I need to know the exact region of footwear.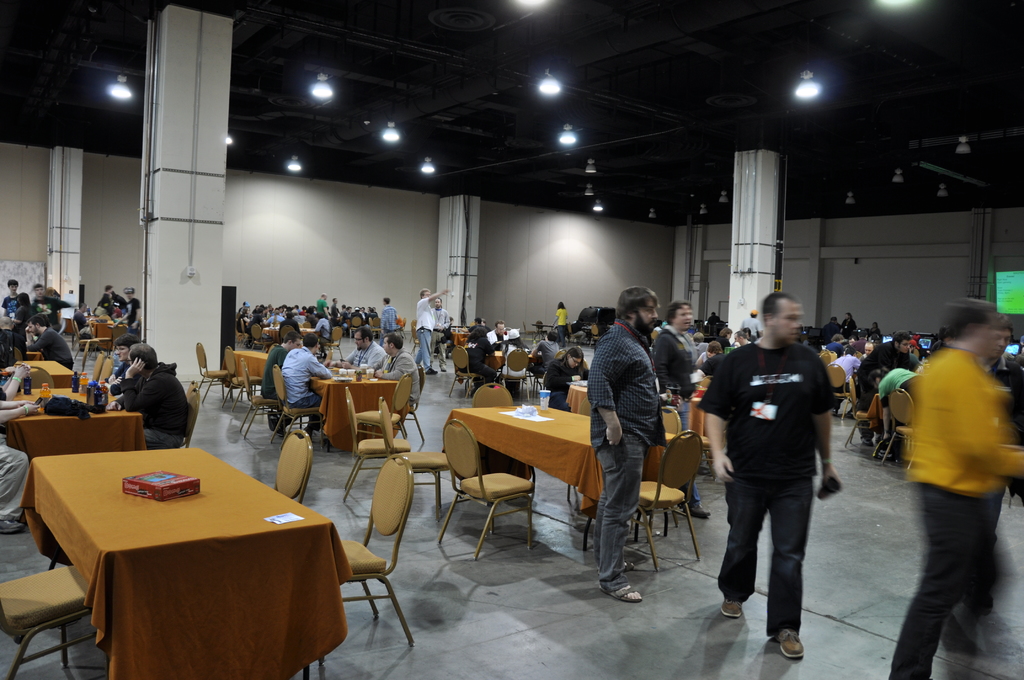
Region: <box>715,597,745,619</box>.
